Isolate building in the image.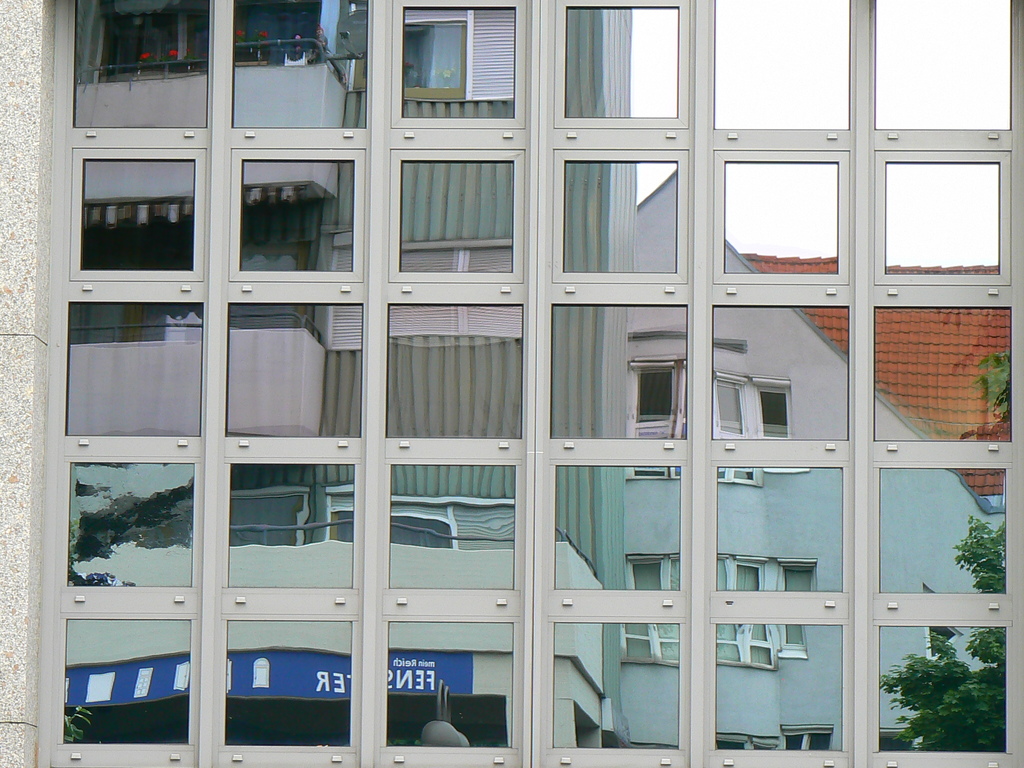
Isolated region: x1=0 y1=0 x2=1023 y2=767.
